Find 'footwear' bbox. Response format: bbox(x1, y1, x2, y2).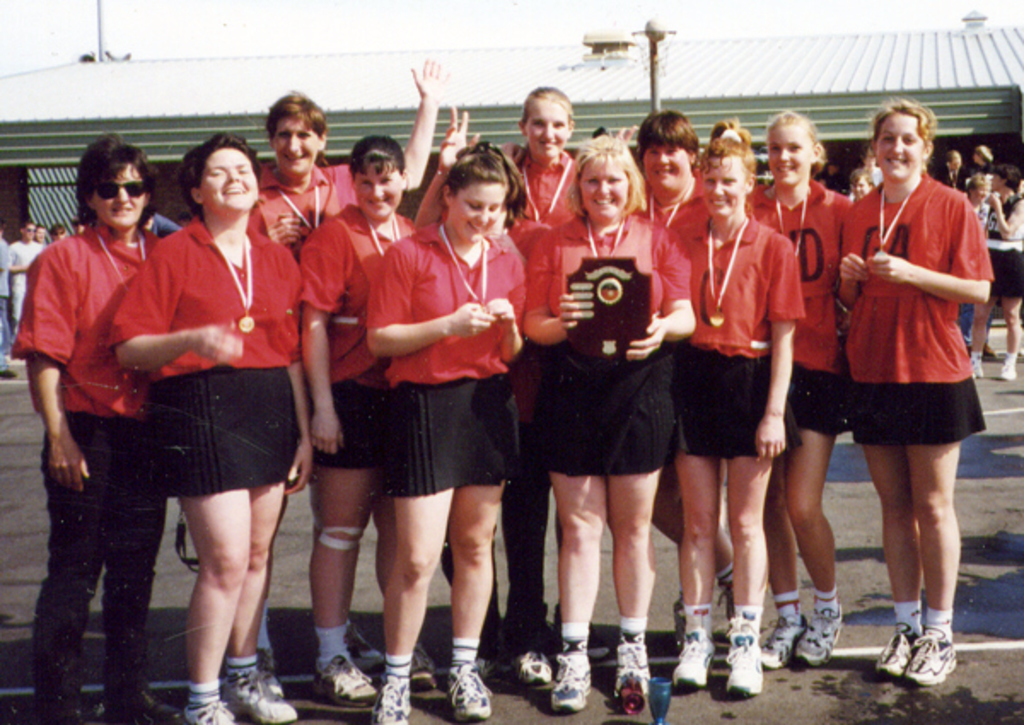
bbox(1000, 363, 1017, 377).
